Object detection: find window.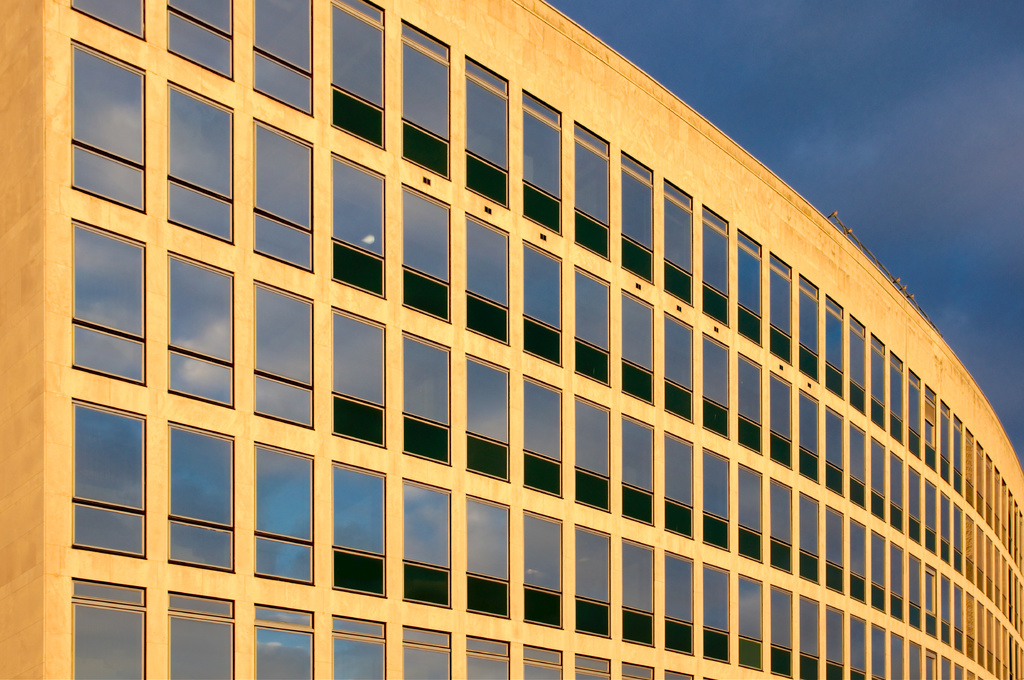
(left=65, top=0, right=147, bottom=42).
